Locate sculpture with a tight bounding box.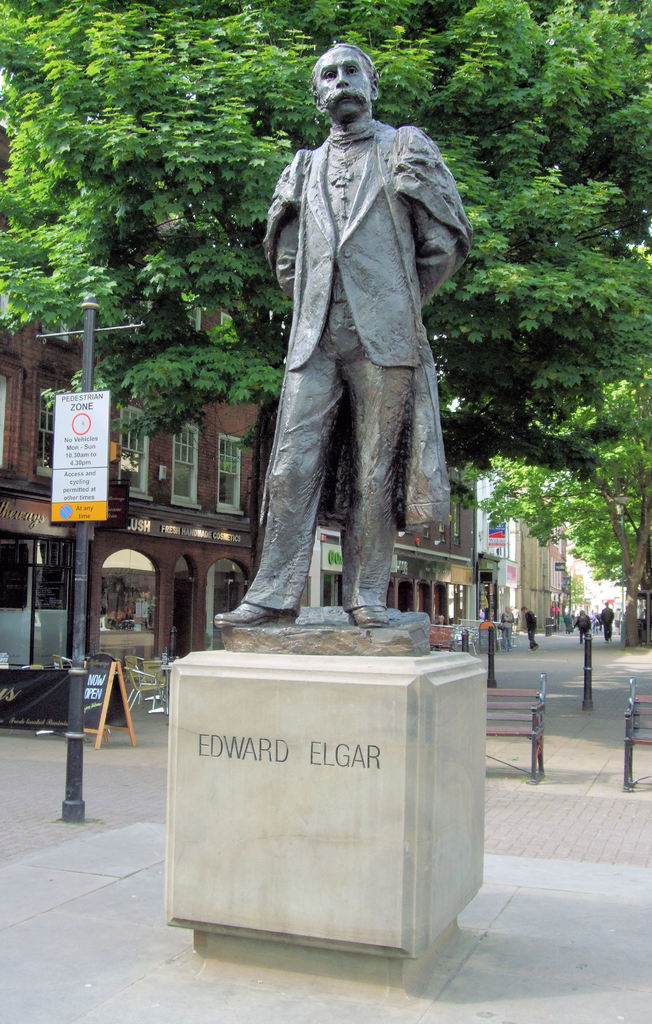
x1=245 y1=44 x2=473 y2=625.
